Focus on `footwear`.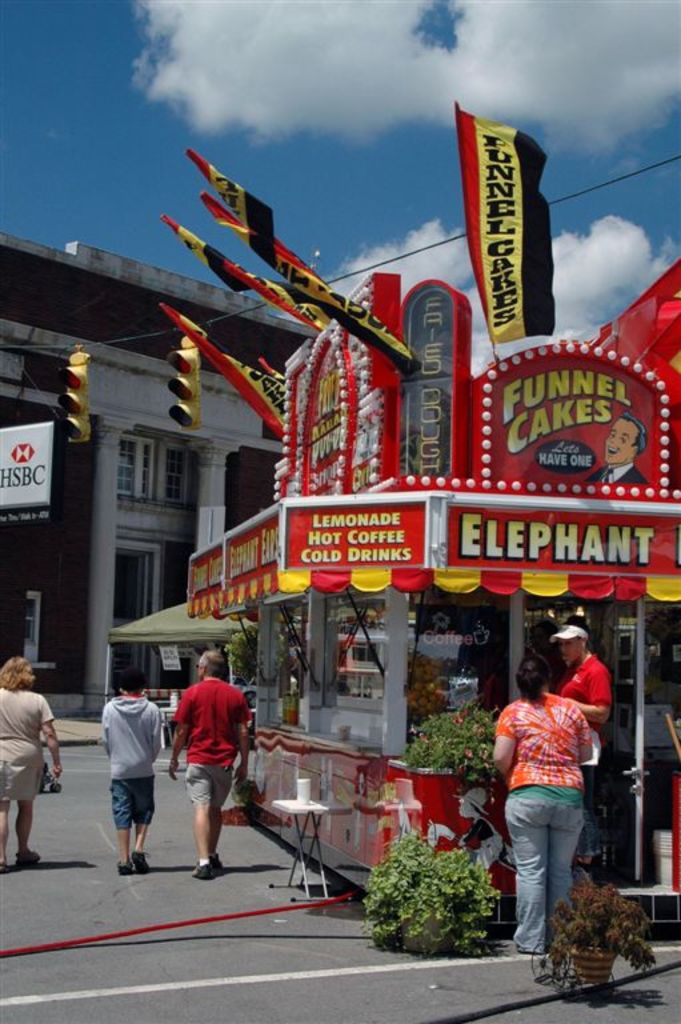
Focused at [left=15, top=839, right=40, bottom=869].
